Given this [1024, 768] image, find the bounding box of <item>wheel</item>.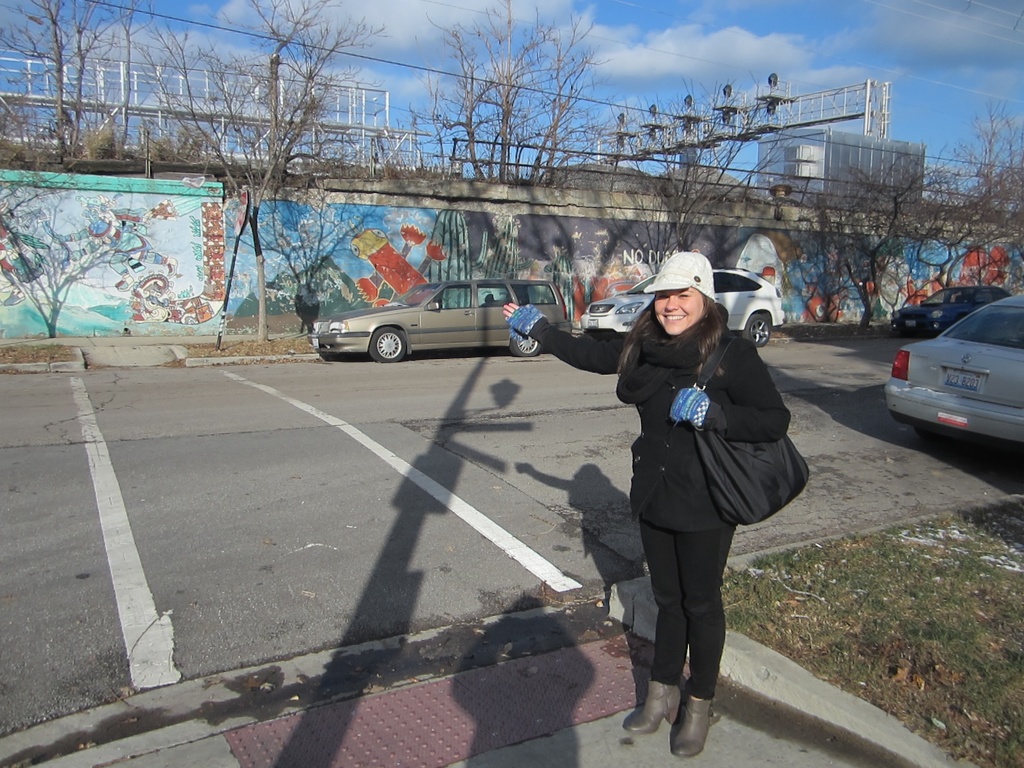
508, 329, 543, 353.
